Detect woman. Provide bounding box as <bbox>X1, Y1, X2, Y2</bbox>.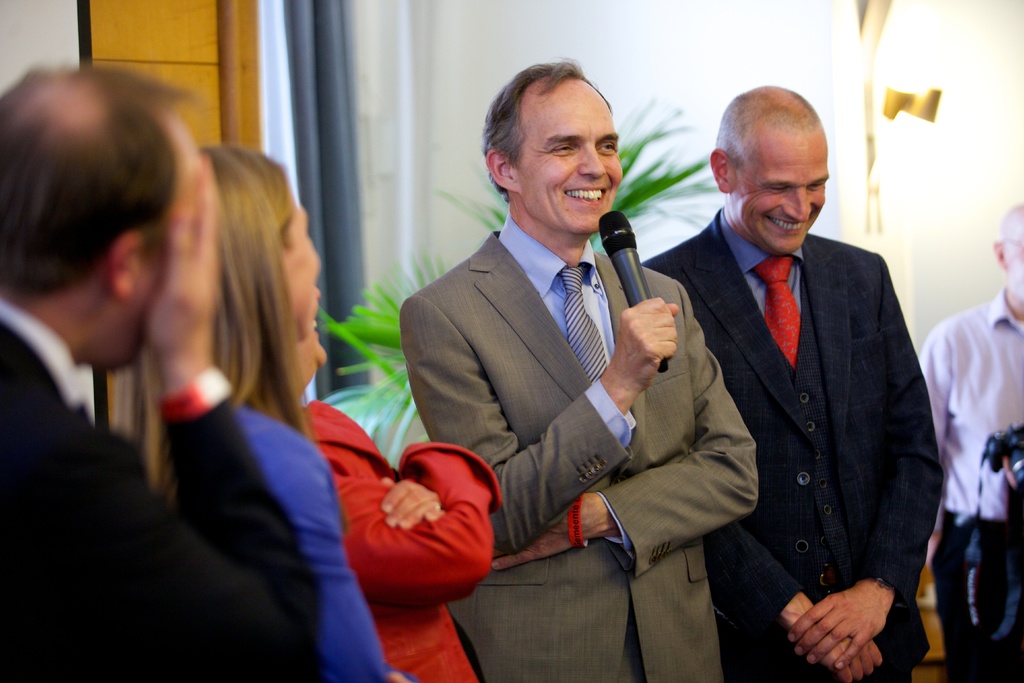
<bbox>110, 148, 422, 682</bbox>.
